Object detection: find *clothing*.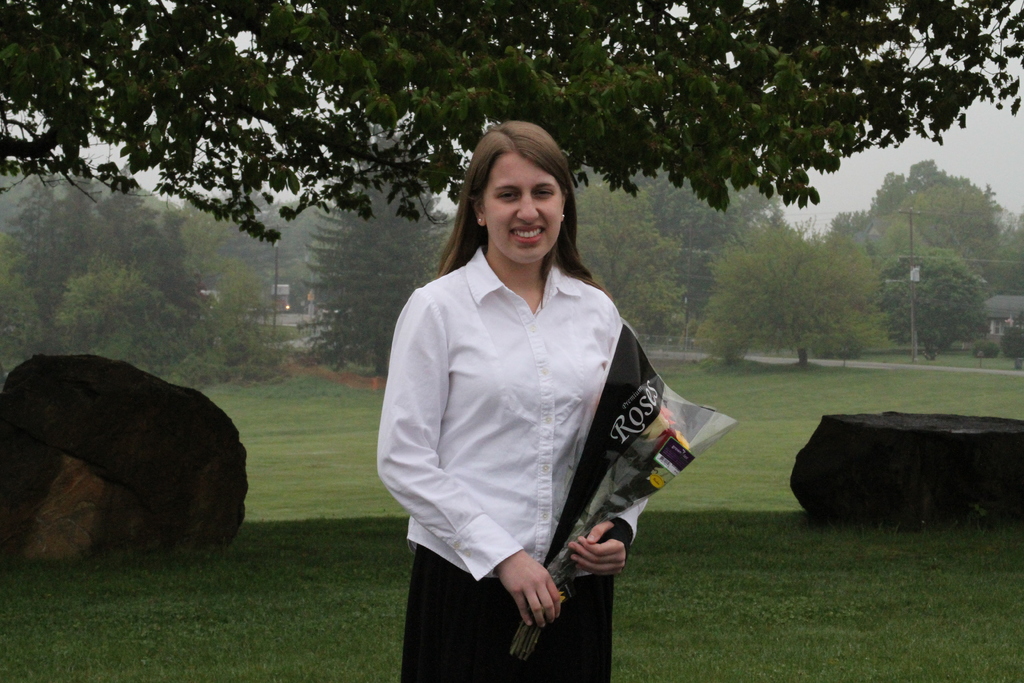
left=374, top=240, right=623, bottom=580.
